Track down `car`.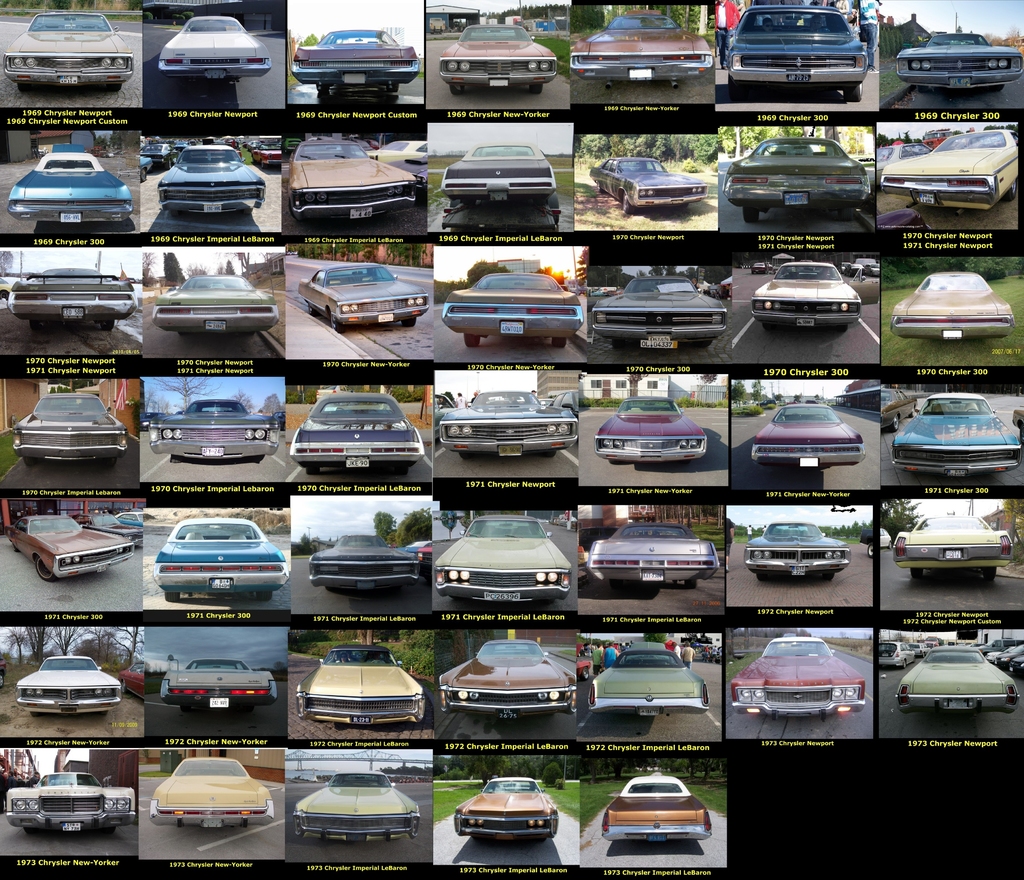
Tracked to 603/774/710/837.
